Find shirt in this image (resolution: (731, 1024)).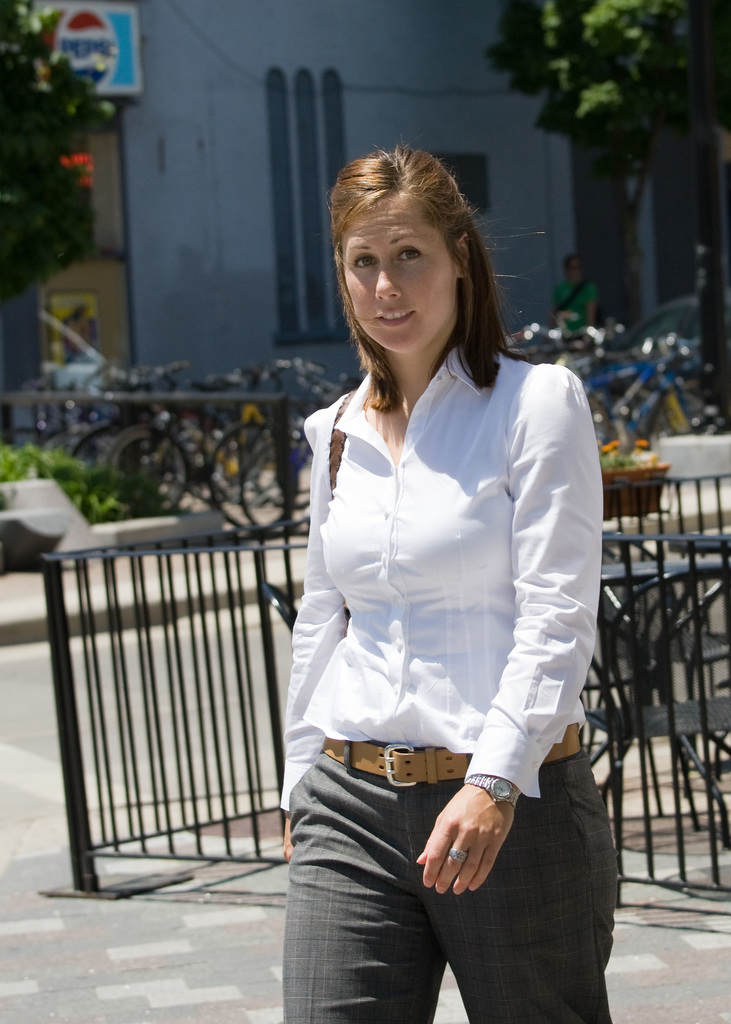
crop(280, 344, 602, 813).
